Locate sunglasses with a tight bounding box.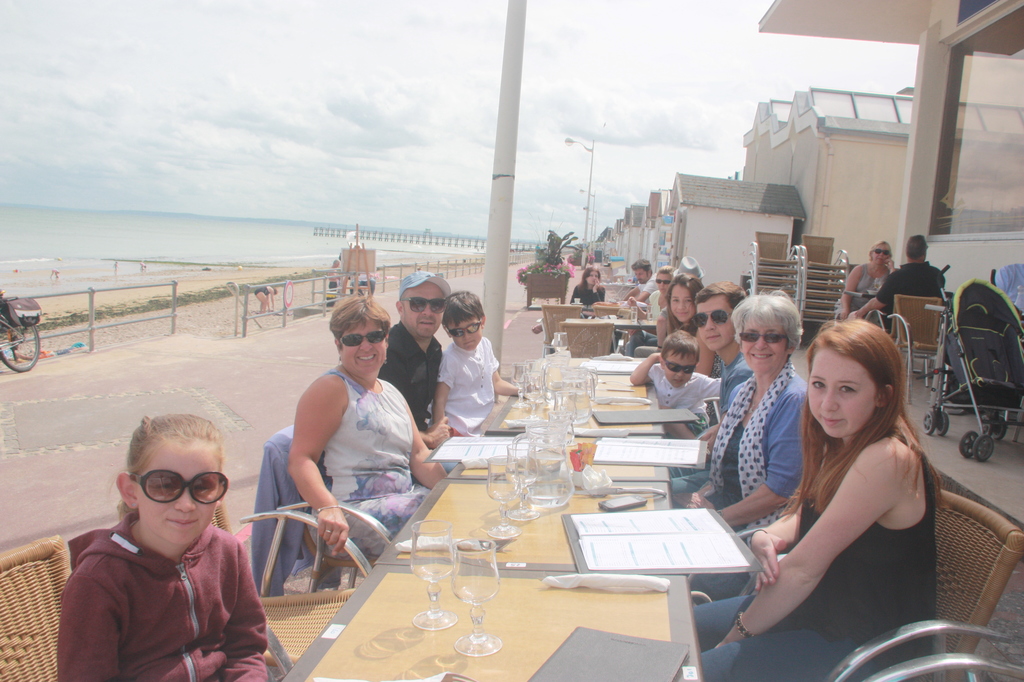
x1=444 y1=318 x2=481 y2=337.
